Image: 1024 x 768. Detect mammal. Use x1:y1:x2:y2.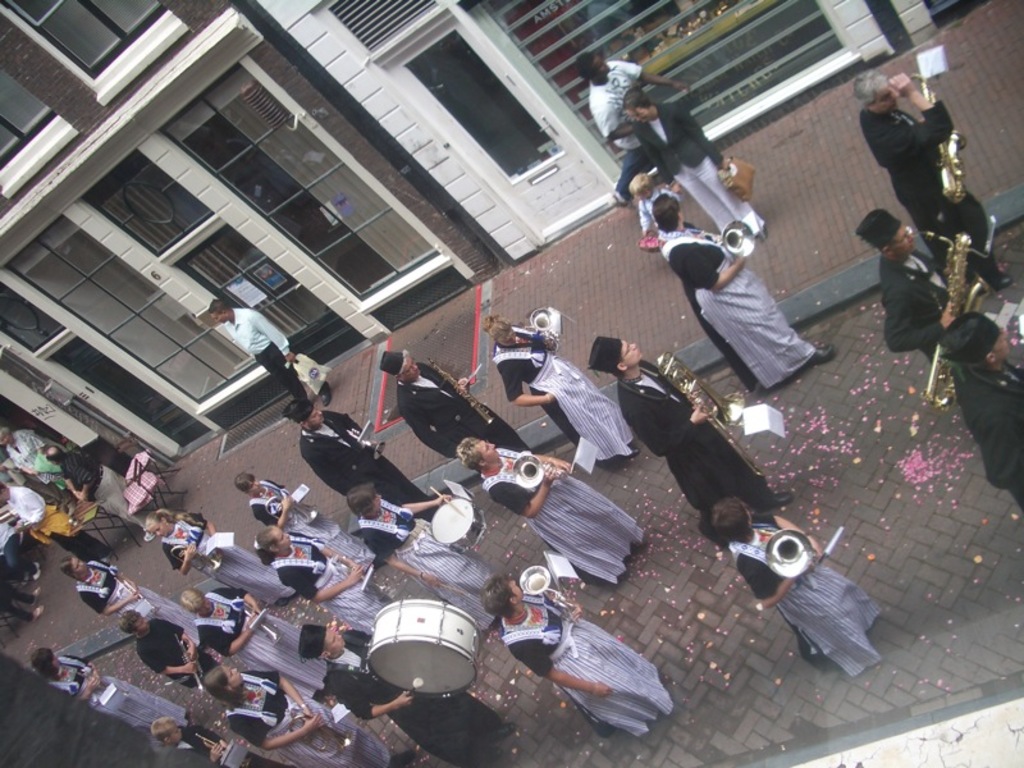
854:67:1005:280.
